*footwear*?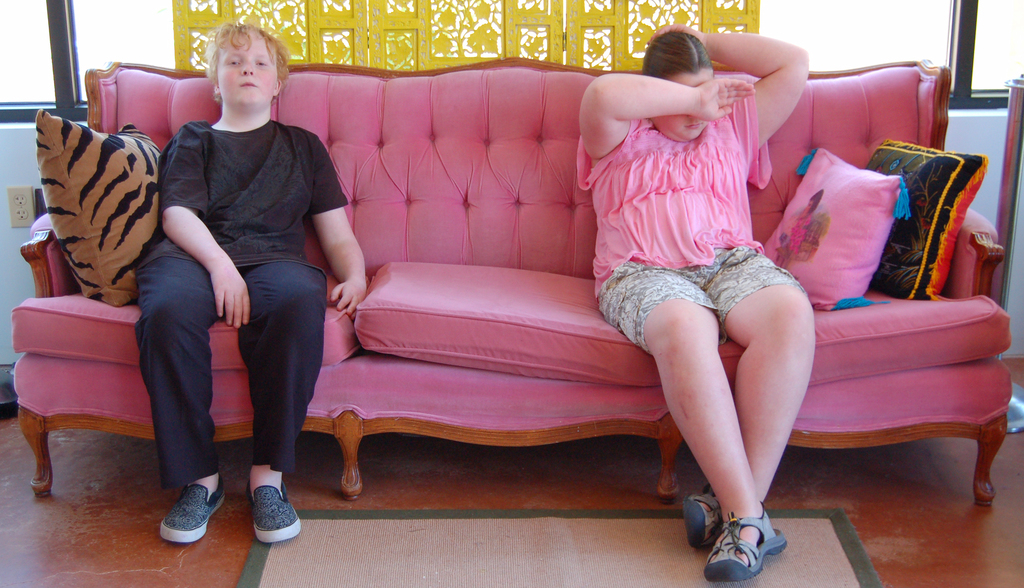
154, 468, 232, 549
